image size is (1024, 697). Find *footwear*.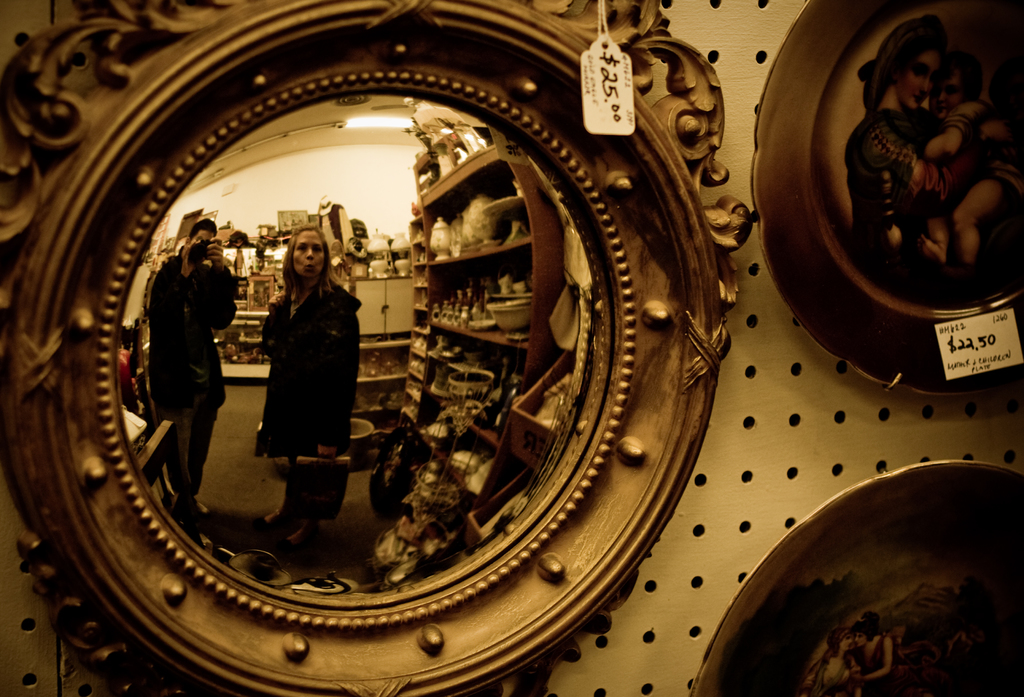
region(255, 514, 287, 526).
